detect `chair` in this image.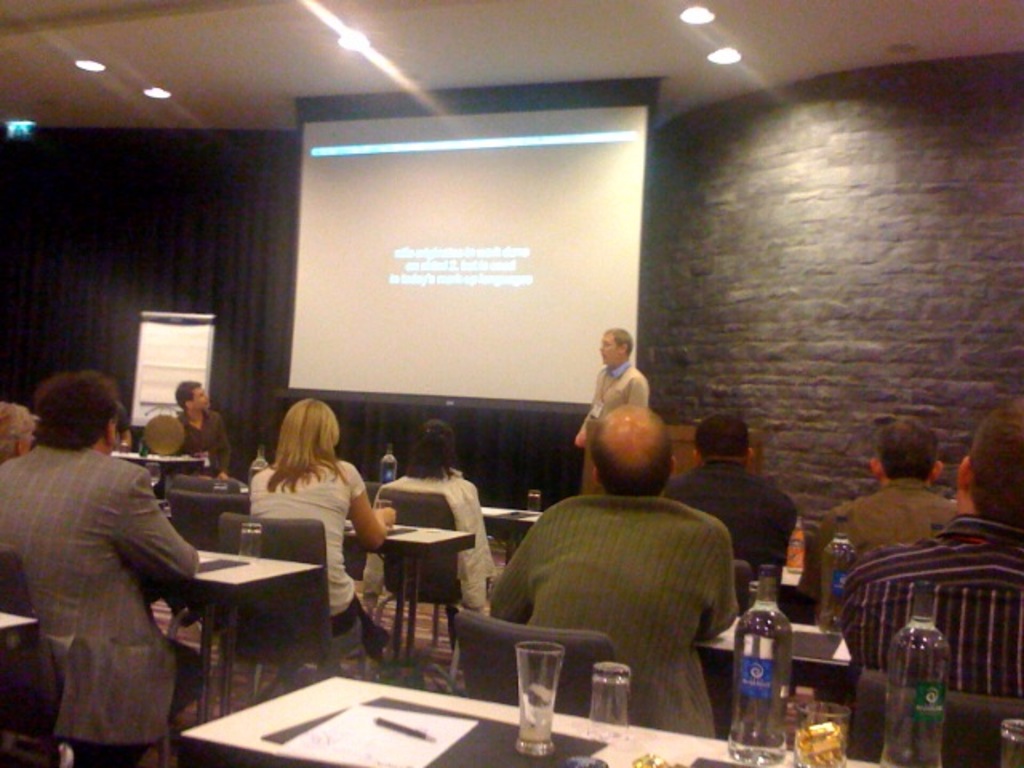
Detection: x1=214 y1=507 x2=371 y2=707.
